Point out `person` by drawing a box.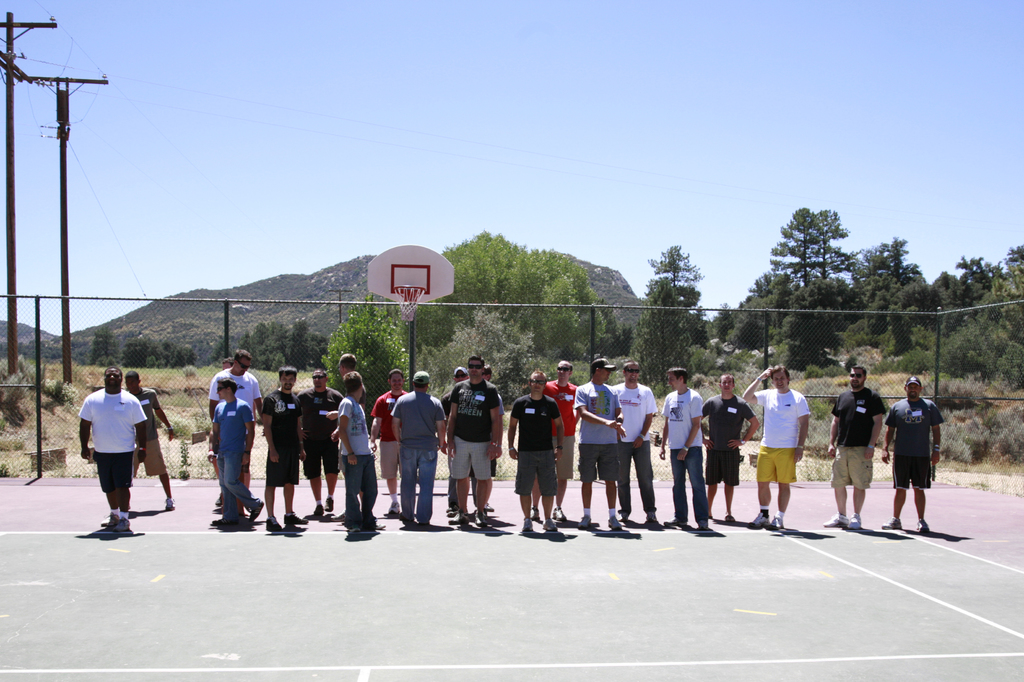
x1=507 y1=370 x2=559 y2=534.
